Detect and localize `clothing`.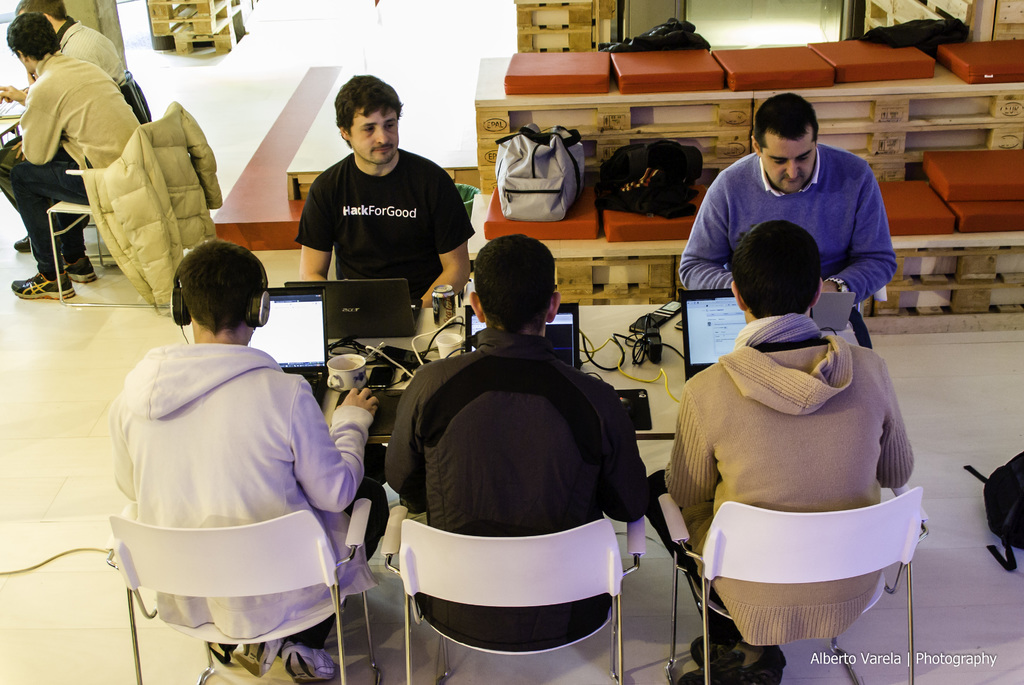
Localized at crop(12, 59, 135, 282).
